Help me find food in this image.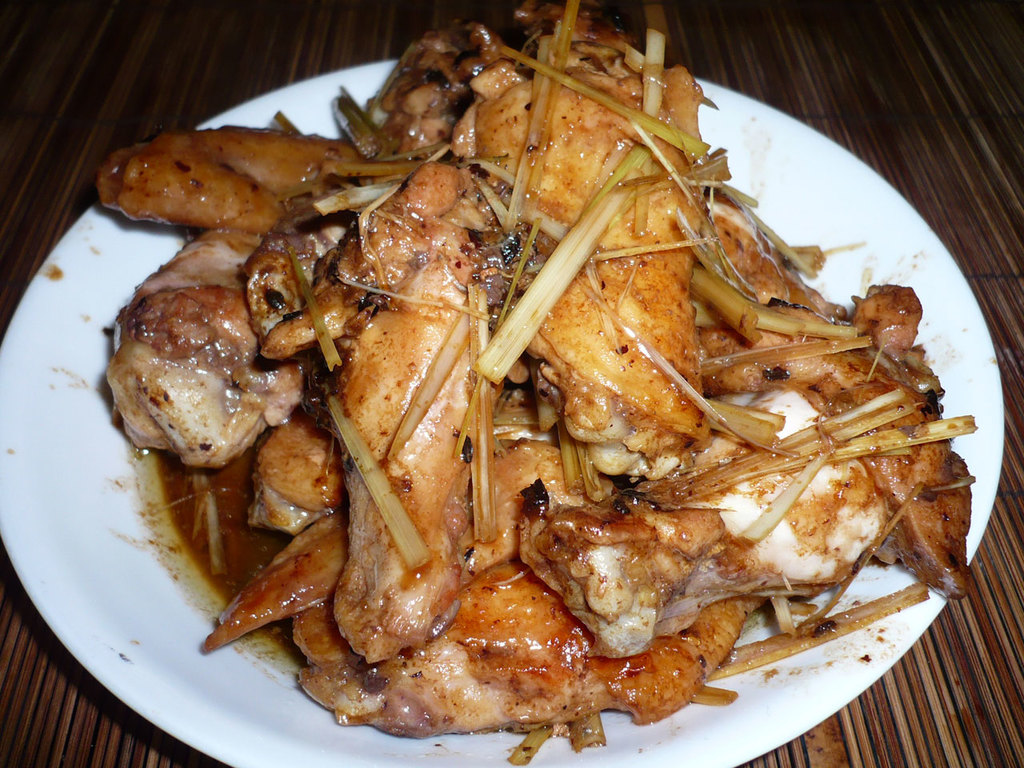
Found it: {"left": 156, "top": 55, "right": 931, "bottom": 751}.
